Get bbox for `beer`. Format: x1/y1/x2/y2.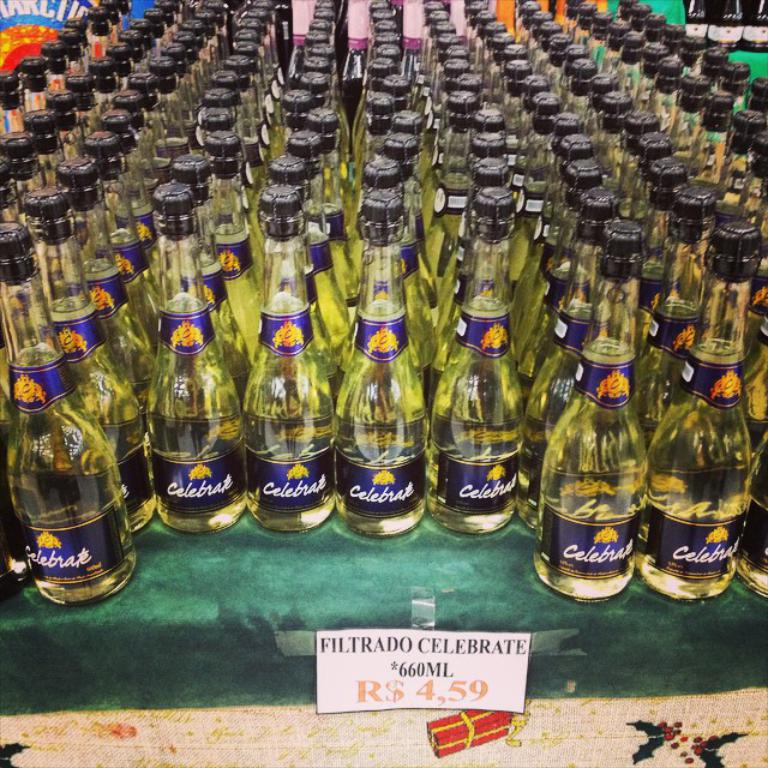
538/220/638/607.
